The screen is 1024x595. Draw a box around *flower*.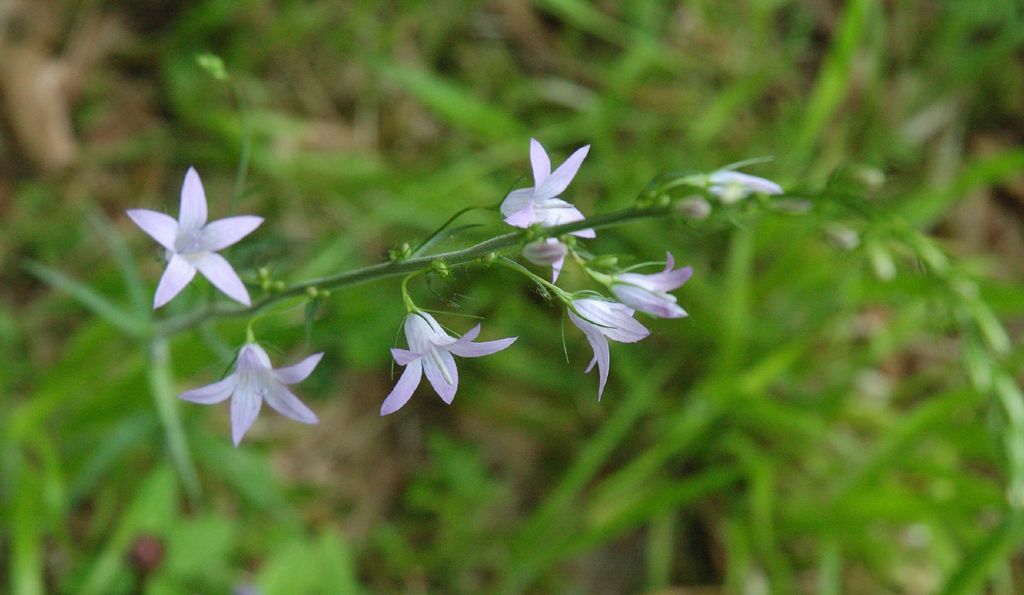
[left=590, top=251, right=694, bottom=312].
